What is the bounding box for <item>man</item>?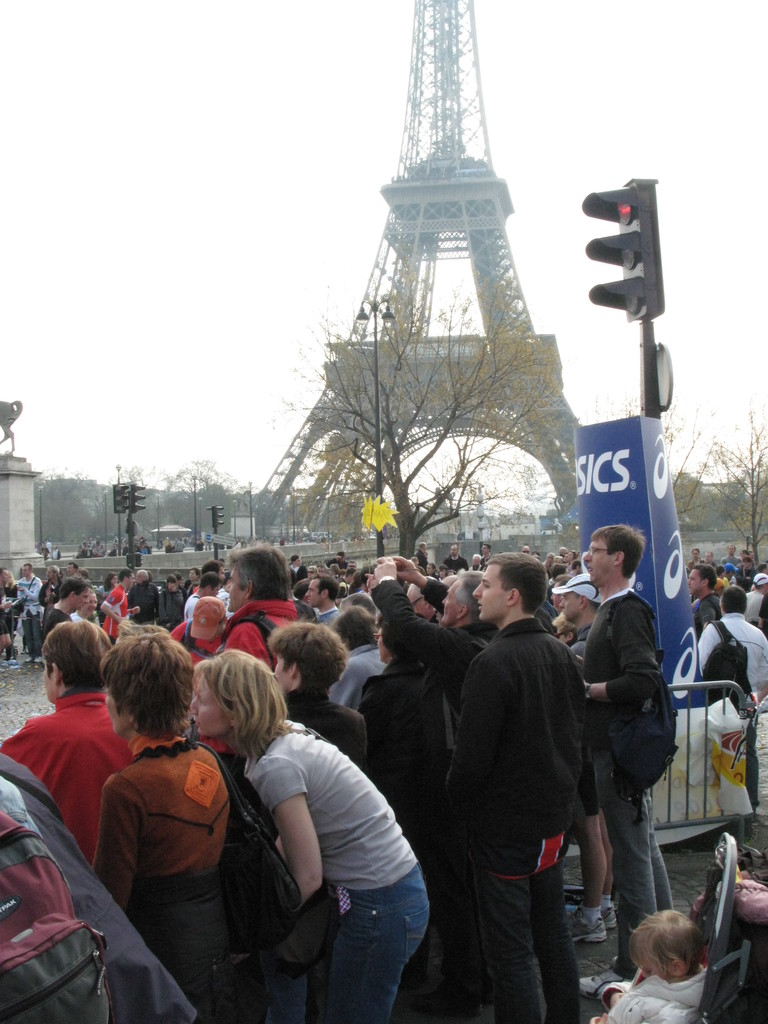
detection(470, 560, 589, 1023).
